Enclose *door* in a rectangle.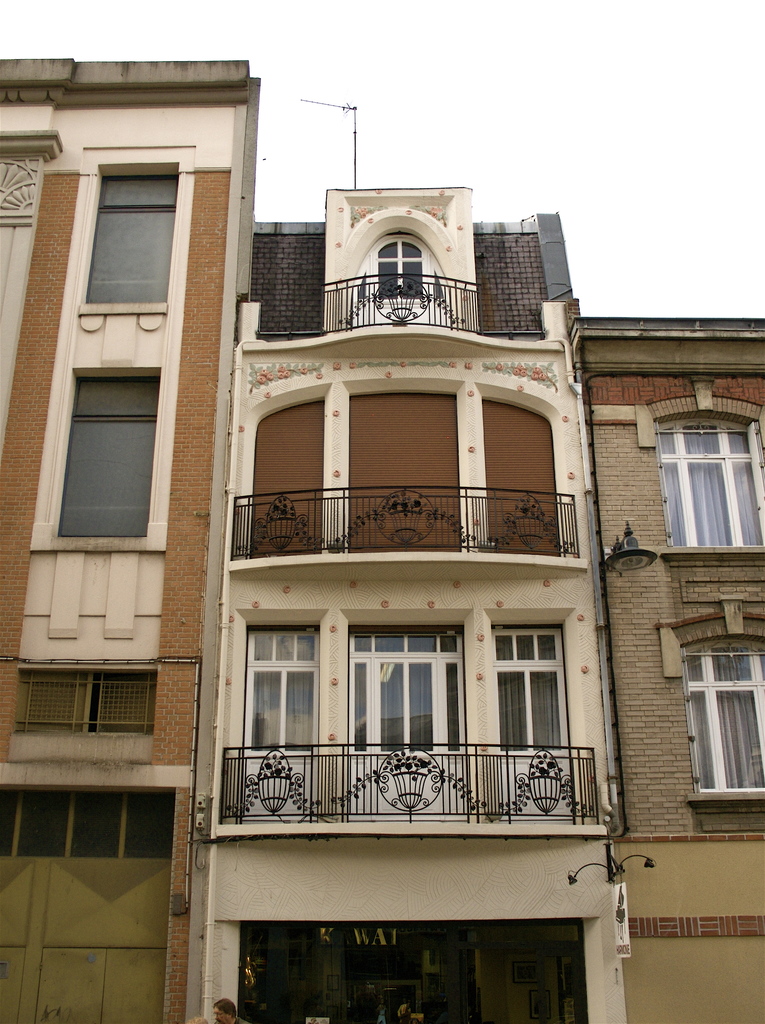
349,634,463,816.
